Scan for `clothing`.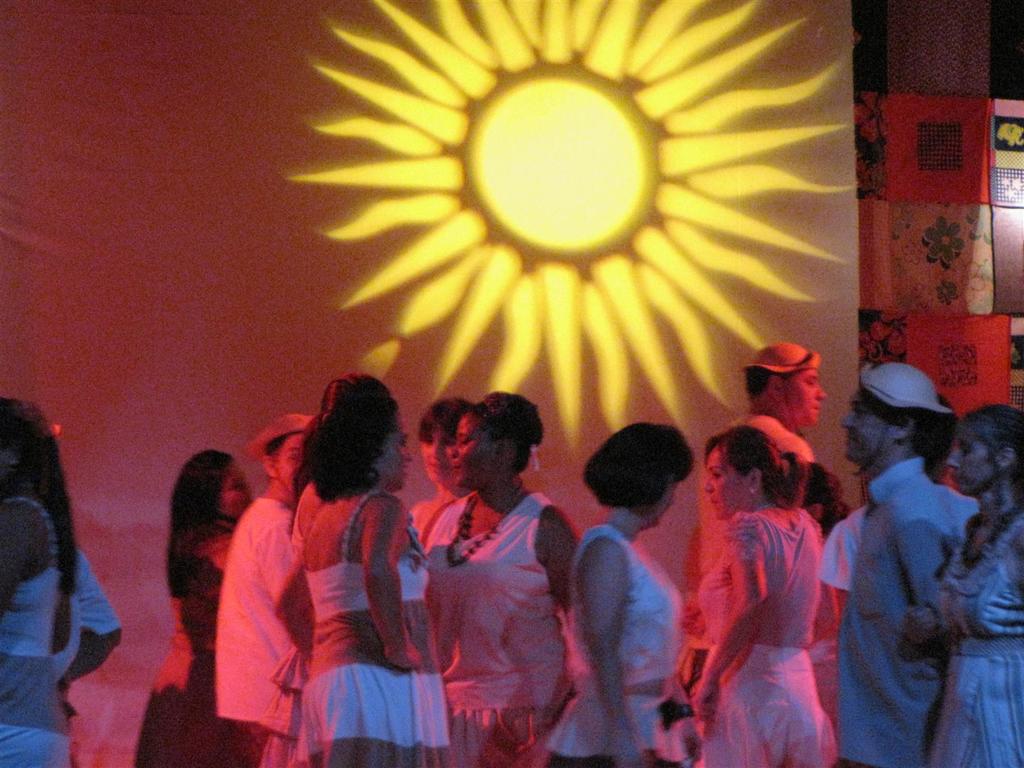
Scan result: crop(415, 440, 572, 746).
